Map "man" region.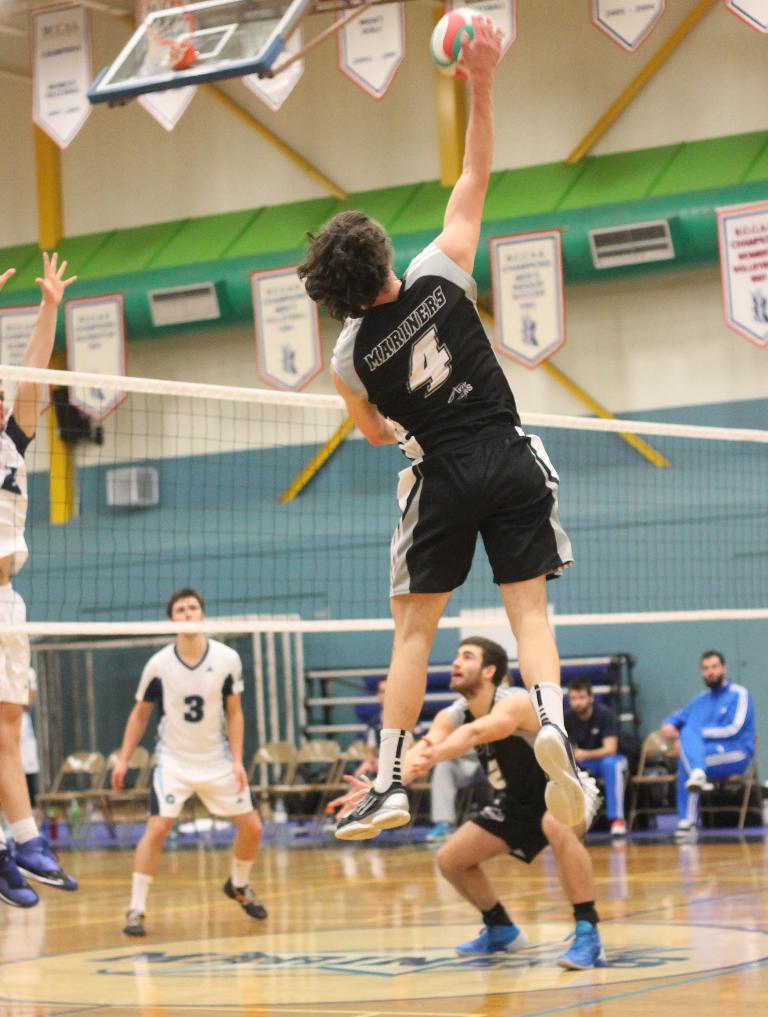
Mapped to <region>18, 667, 39, 809</region>.
